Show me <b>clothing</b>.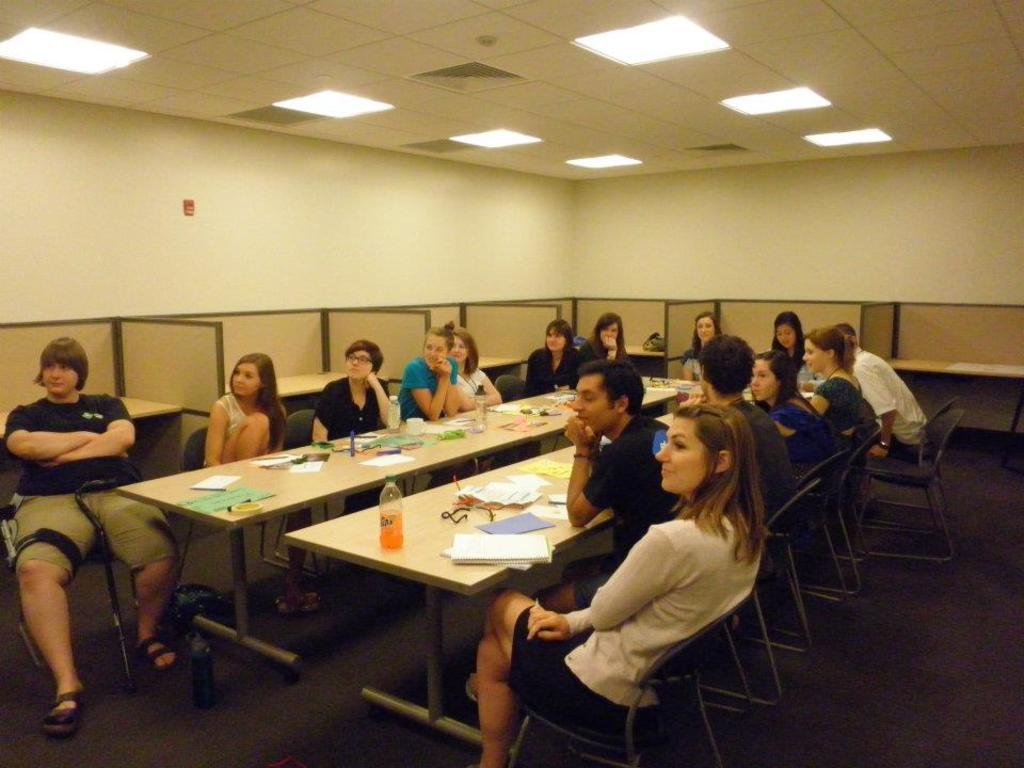
<b>clothing</b> is here: {"left": 725, "top": 396, "right": 799, "bottom": 545}.
